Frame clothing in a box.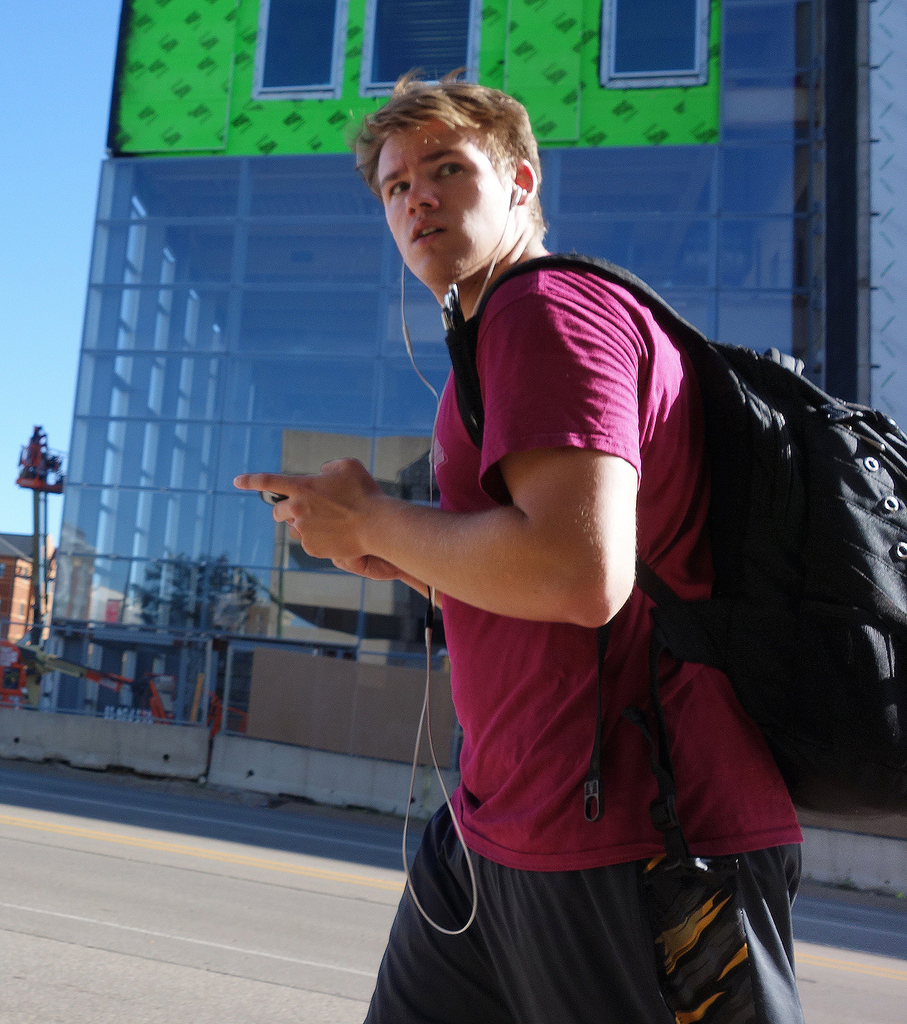
box=[286, 201, 784, 826].
